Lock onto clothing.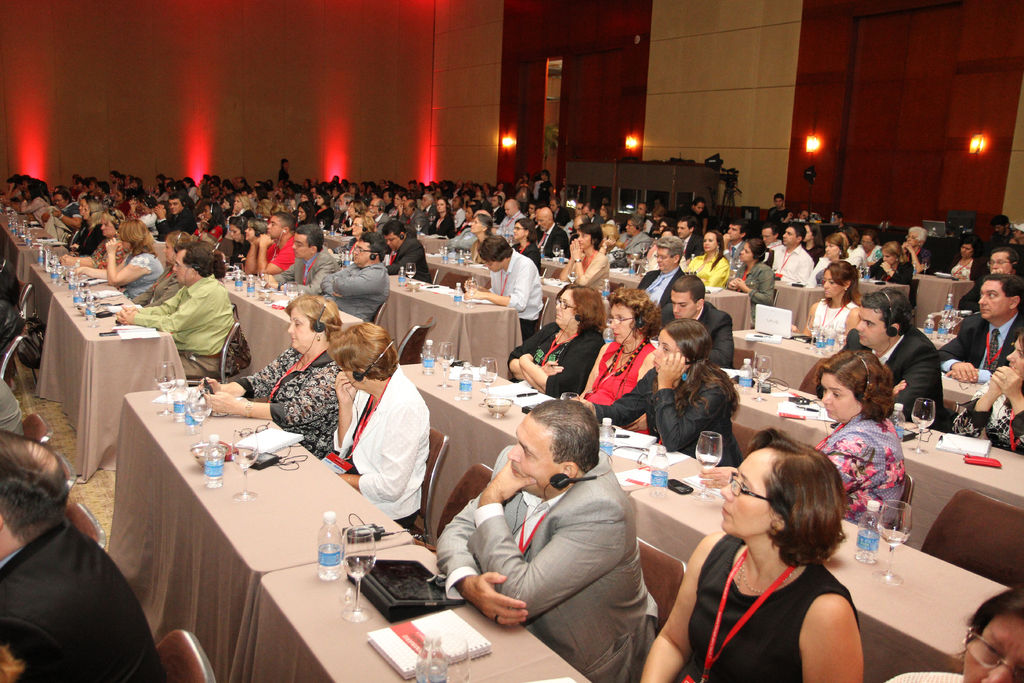
Locked: 383,238,430,277.
